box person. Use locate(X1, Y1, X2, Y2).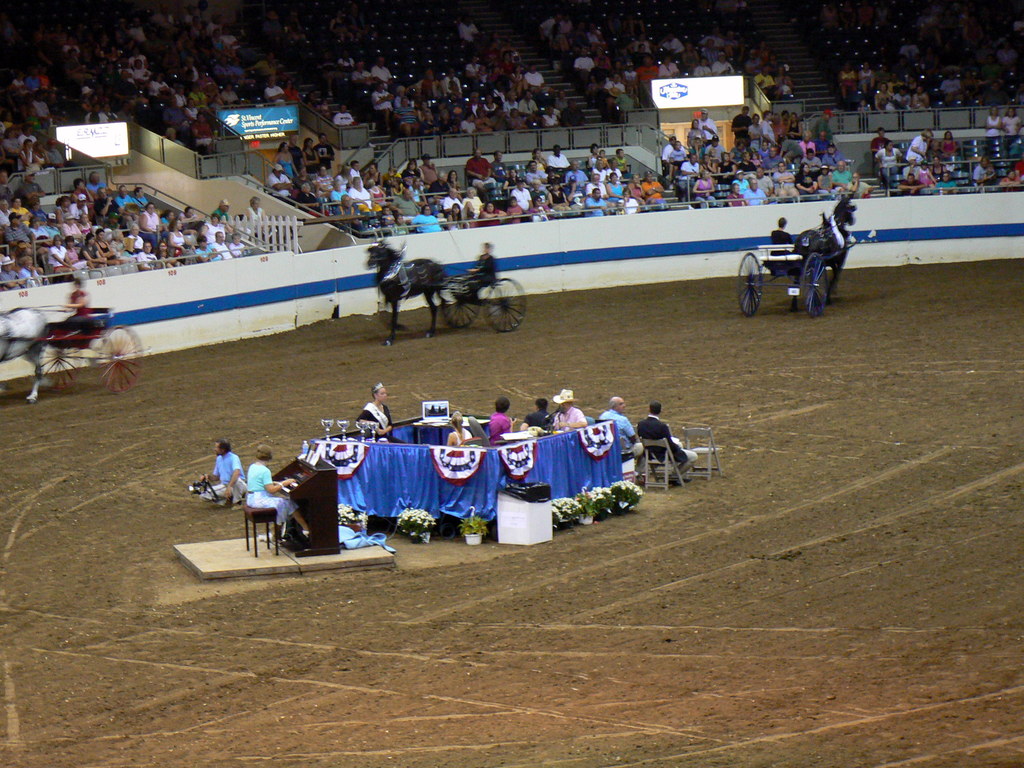
locate(610, 175, 627, 202).
